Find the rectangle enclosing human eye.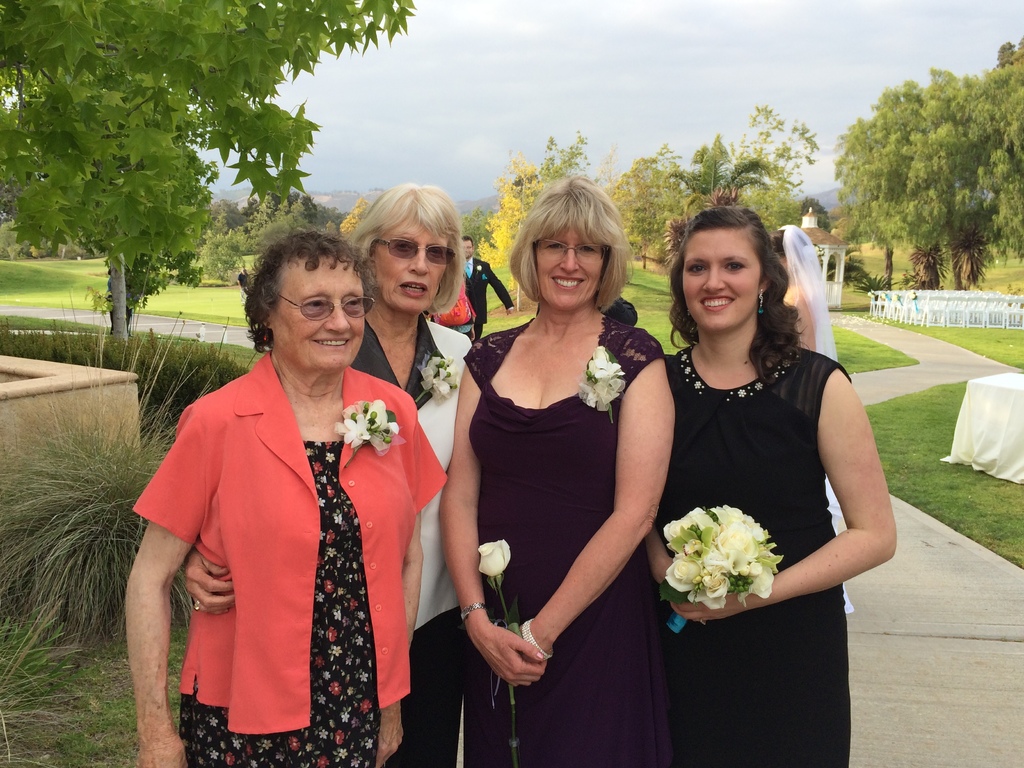
<bbox>429, 246, 447, 262</bbox>.
